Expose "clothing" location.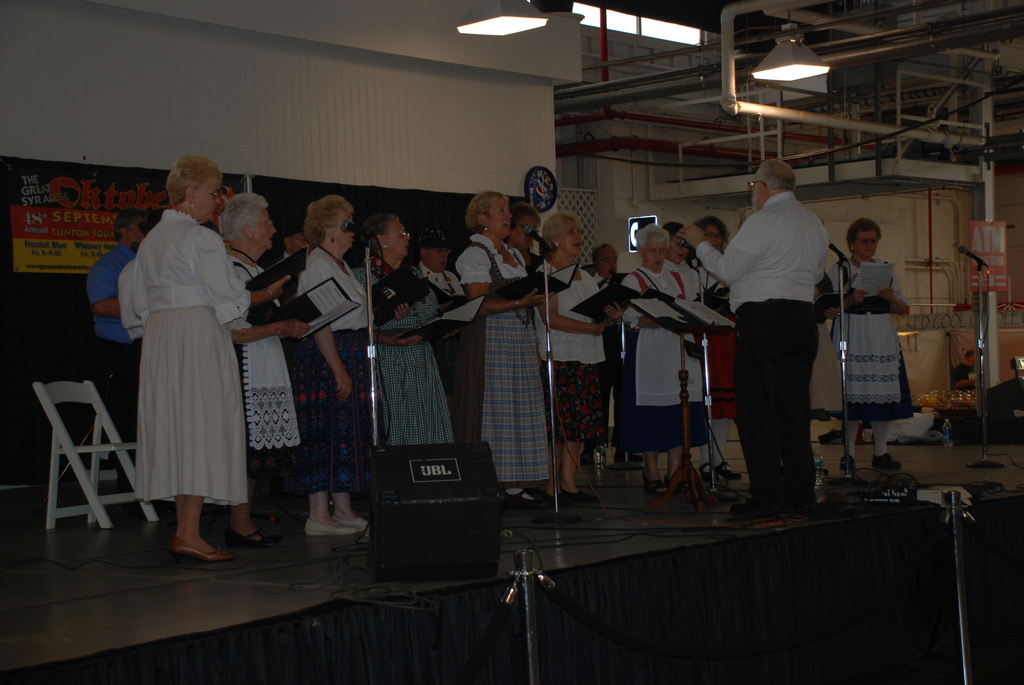
Exposed at (459, 230, 555, 487).
